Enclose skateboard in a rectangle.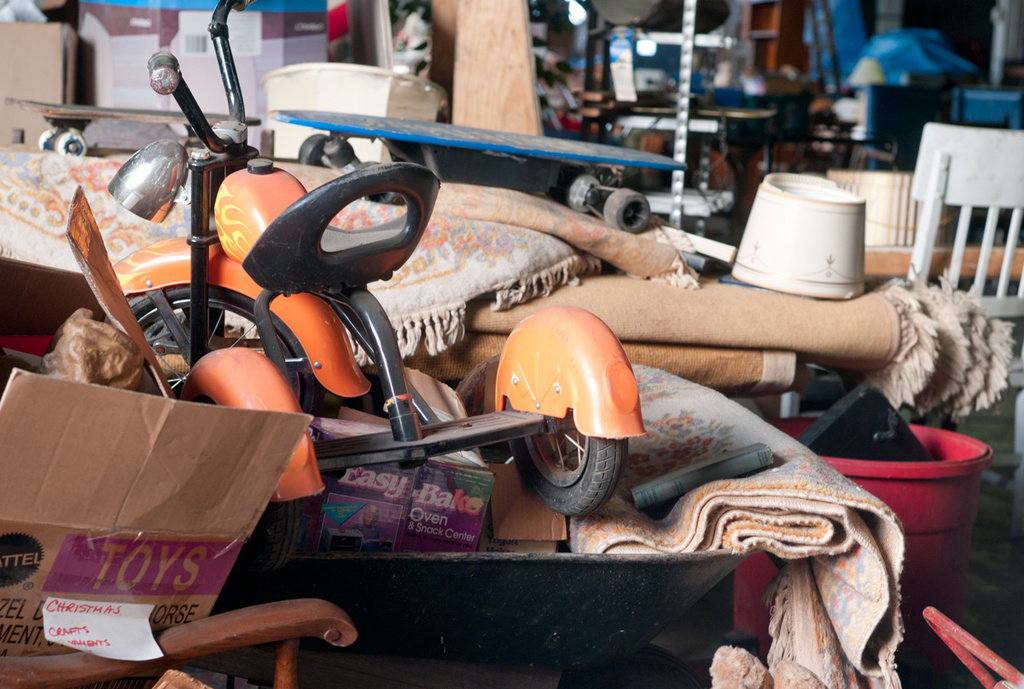
[left=265, top=108, right=689, bottom=238].
